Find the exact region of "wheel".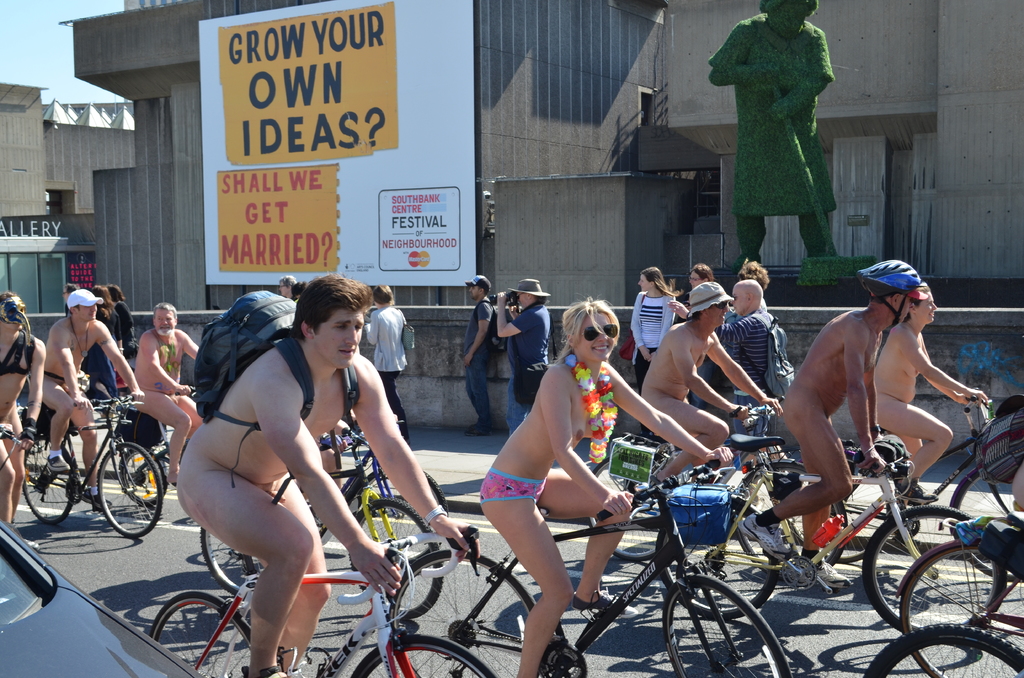
Exact region: bbox=[665, 588, 756, 664].
